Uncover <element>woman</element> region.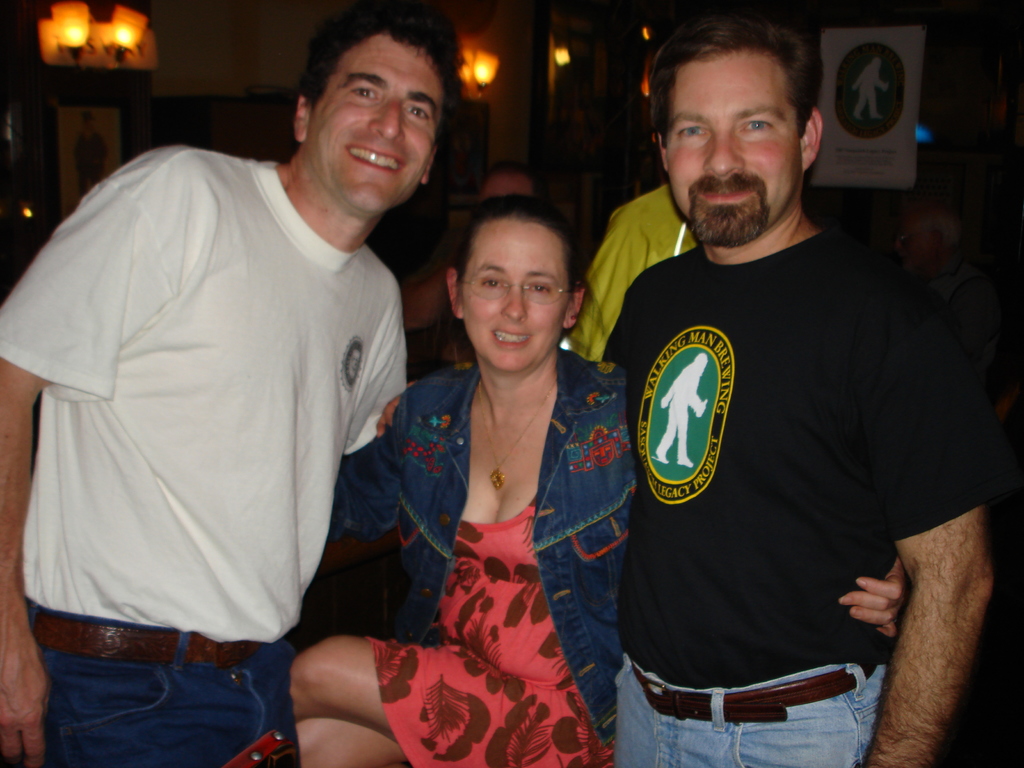
Uncovered: bbox=[317, 253, 648, 744].
